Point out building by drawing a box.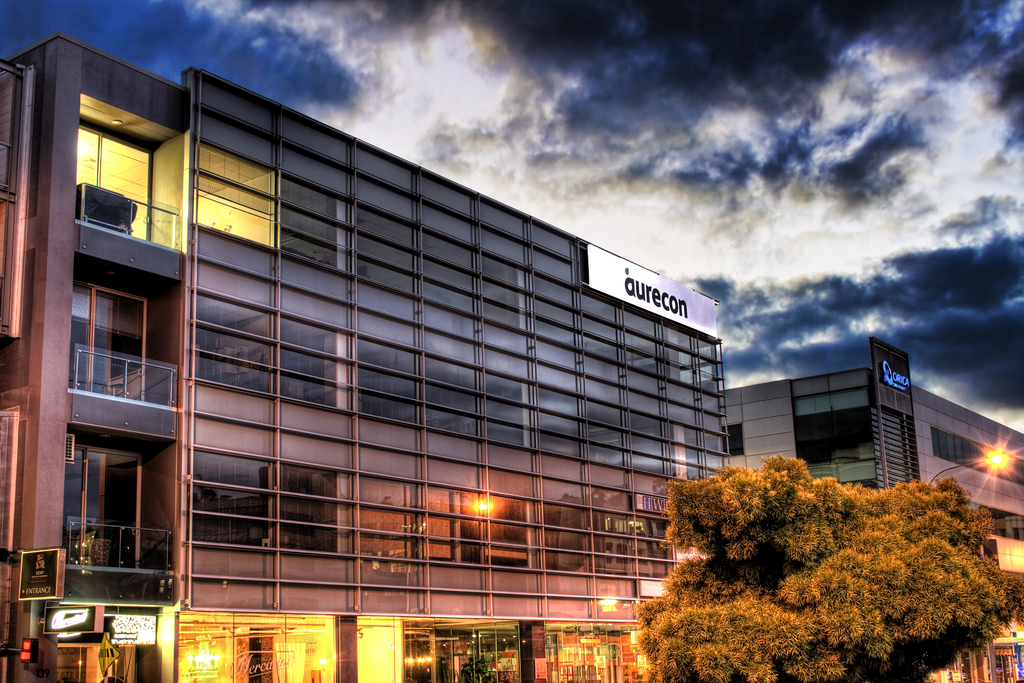
0, 29, 731, 682.
